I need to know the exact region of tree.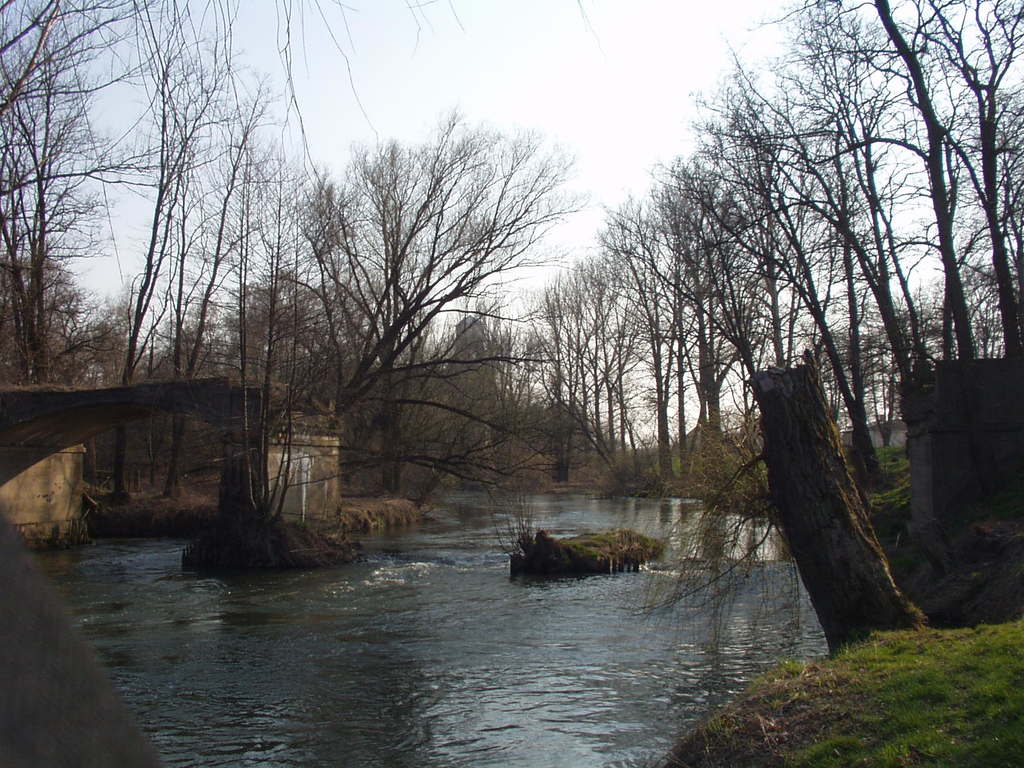
Region: box(844, 0, 996, 525).
